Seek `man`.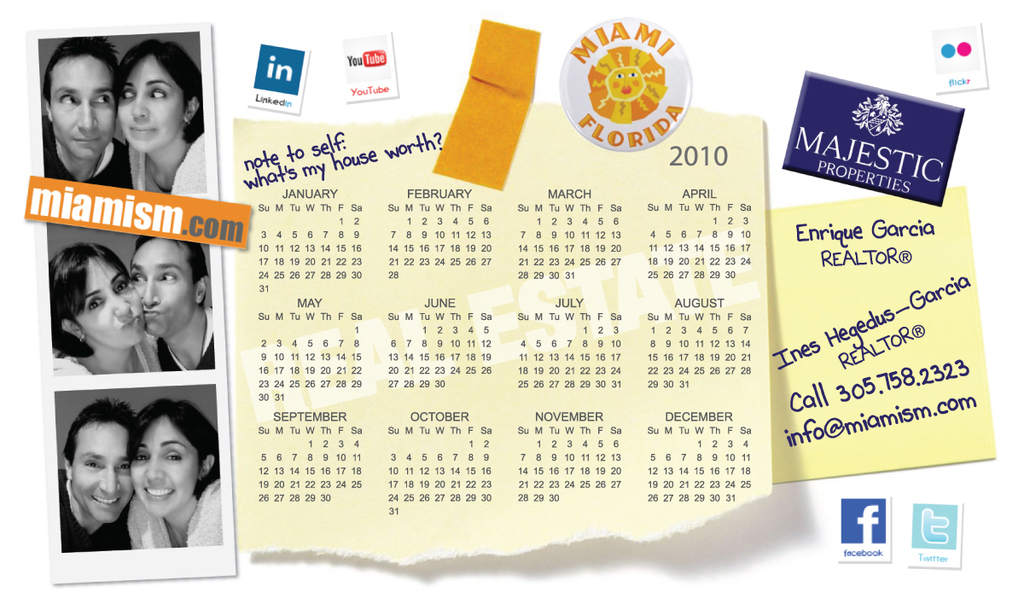
bbox=(56, 397, 133, 555).
